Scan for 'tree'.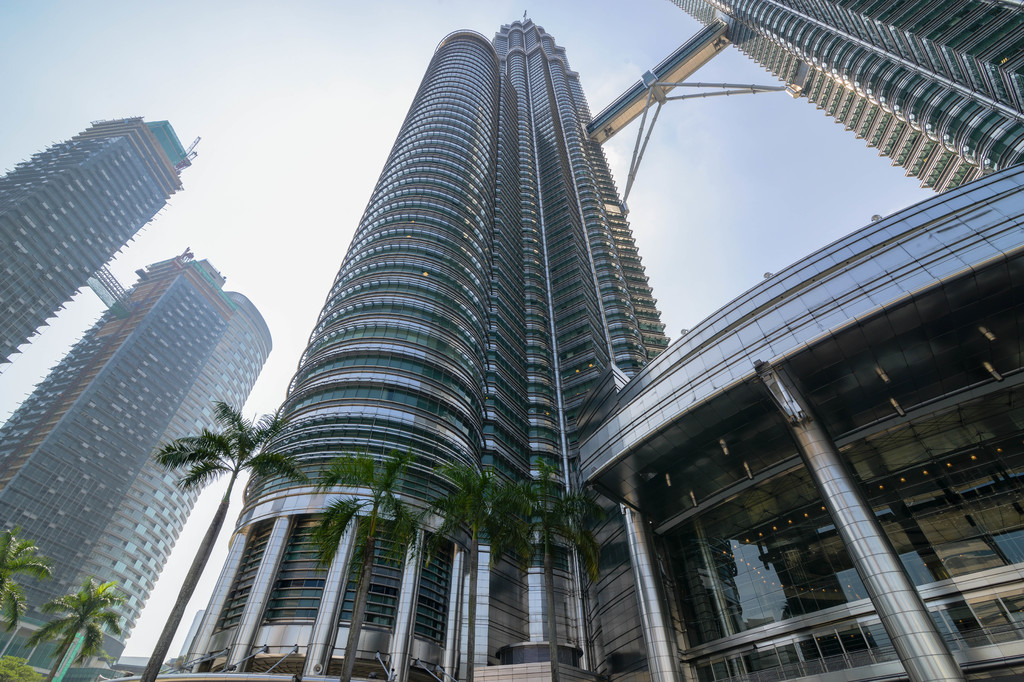
Scan result: [0, 522, 54, 626].
